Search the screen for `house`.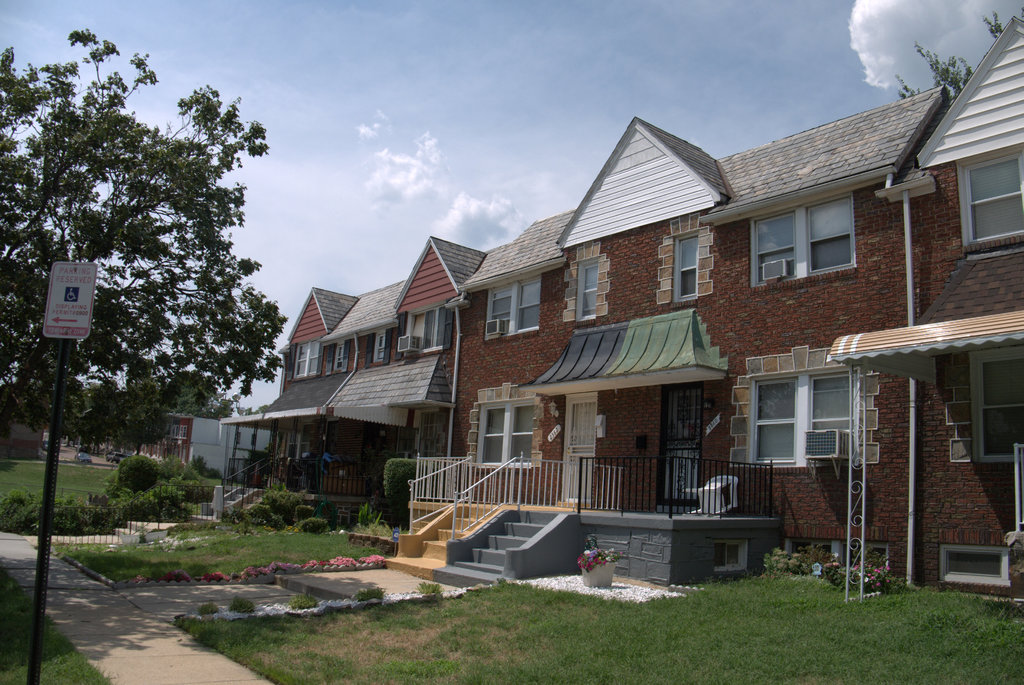
Found at bbox=[149, 410, 241, 479].
